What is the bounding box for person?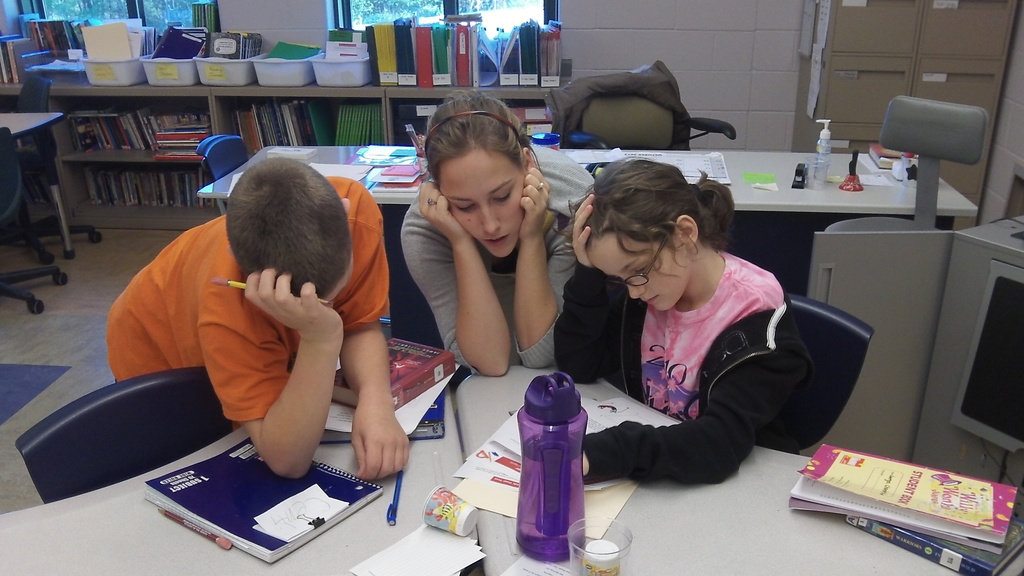
<box>124,161,410,479</box>.
